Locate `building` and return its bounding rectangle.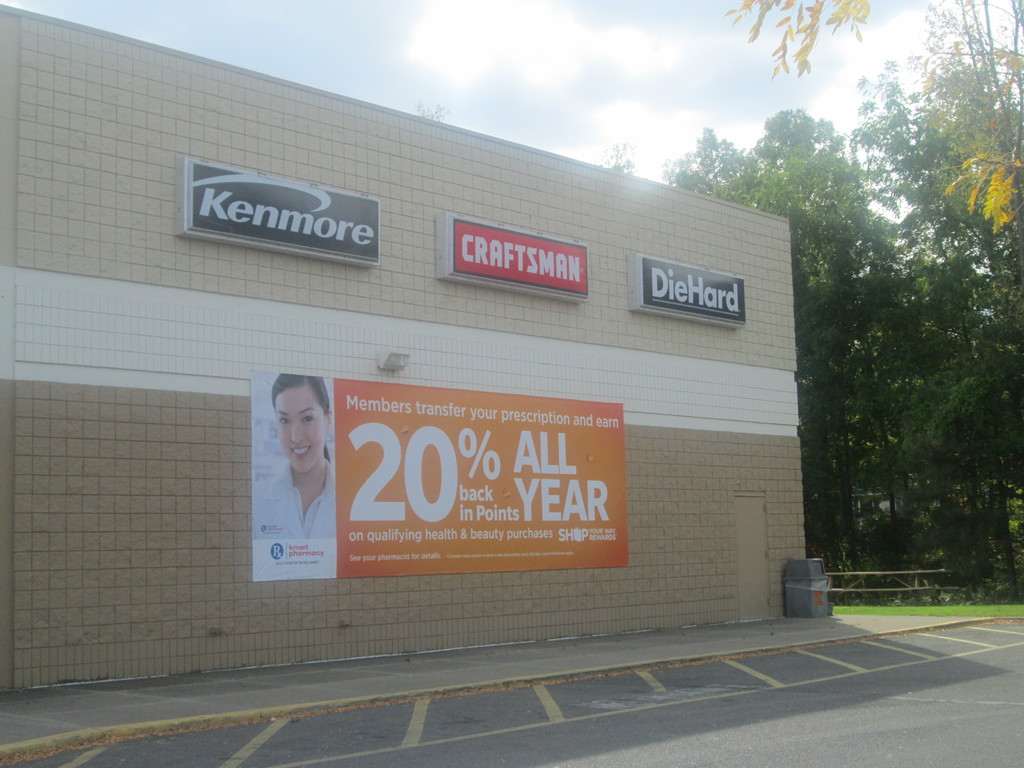
0 3 809 685.
